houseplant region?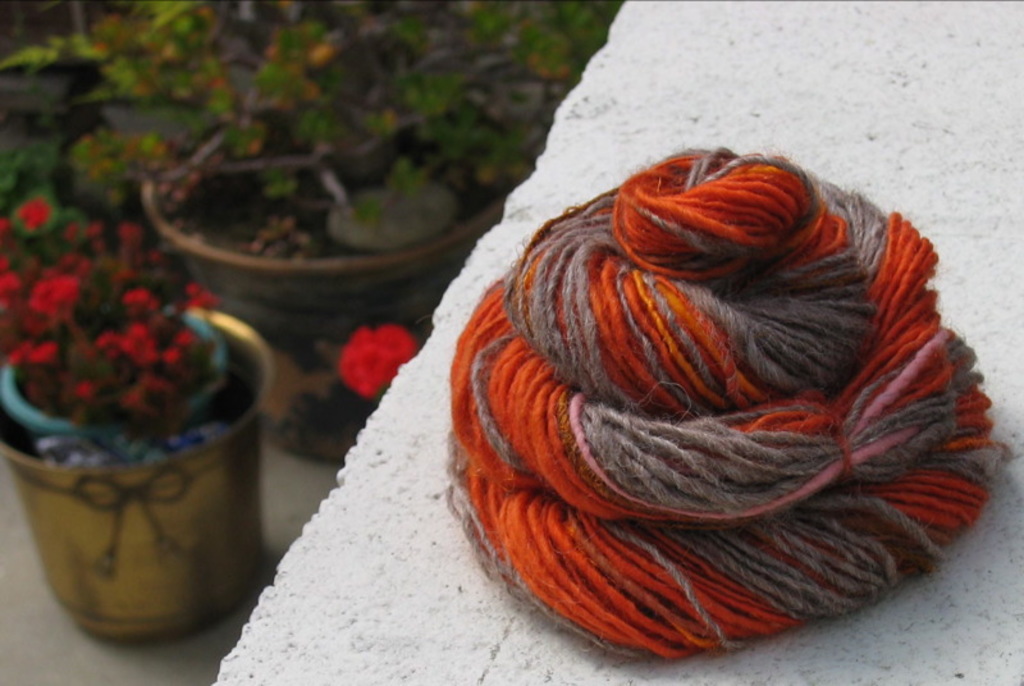
bbox=(0, 0, 609, 385)
